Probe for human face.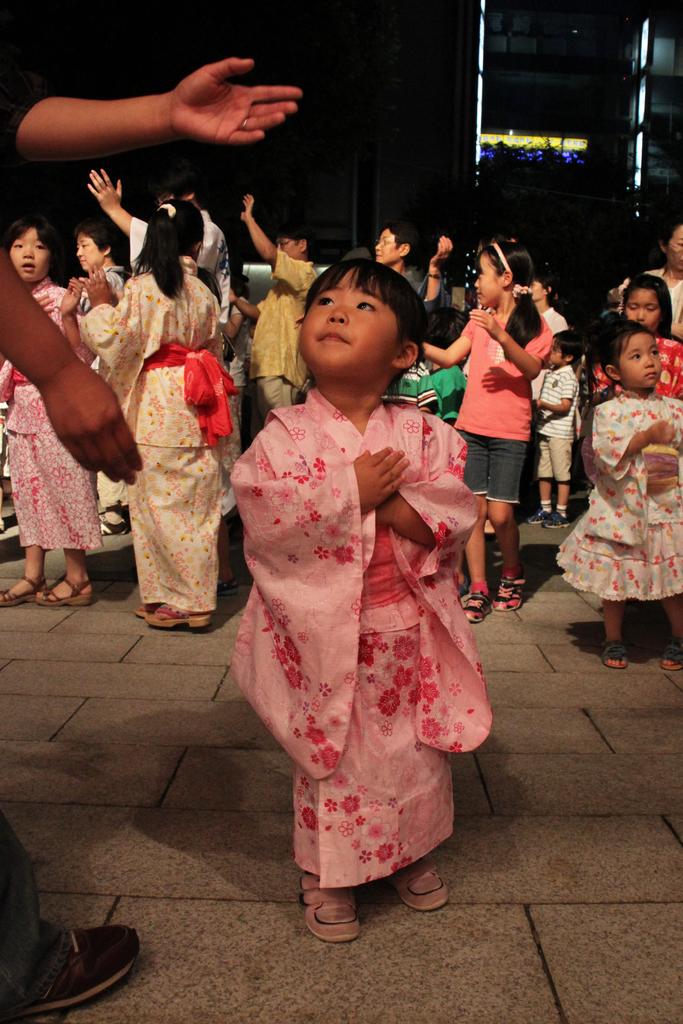
Probe result: region(472, 246, 504, 312).
